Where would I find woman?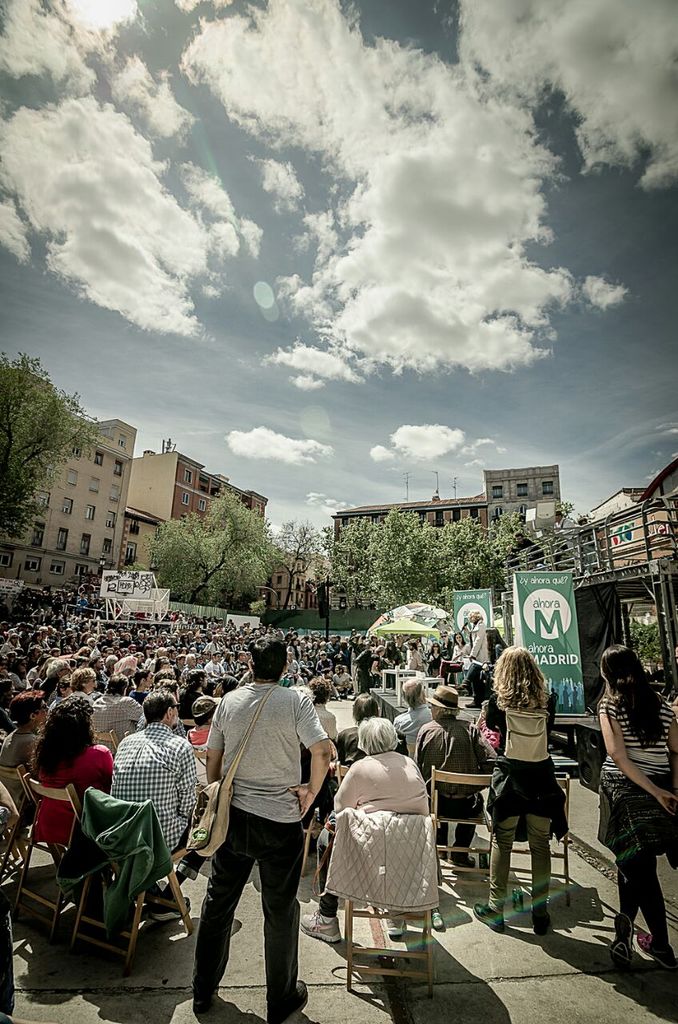
At box=[30, 688, 118, 878].
